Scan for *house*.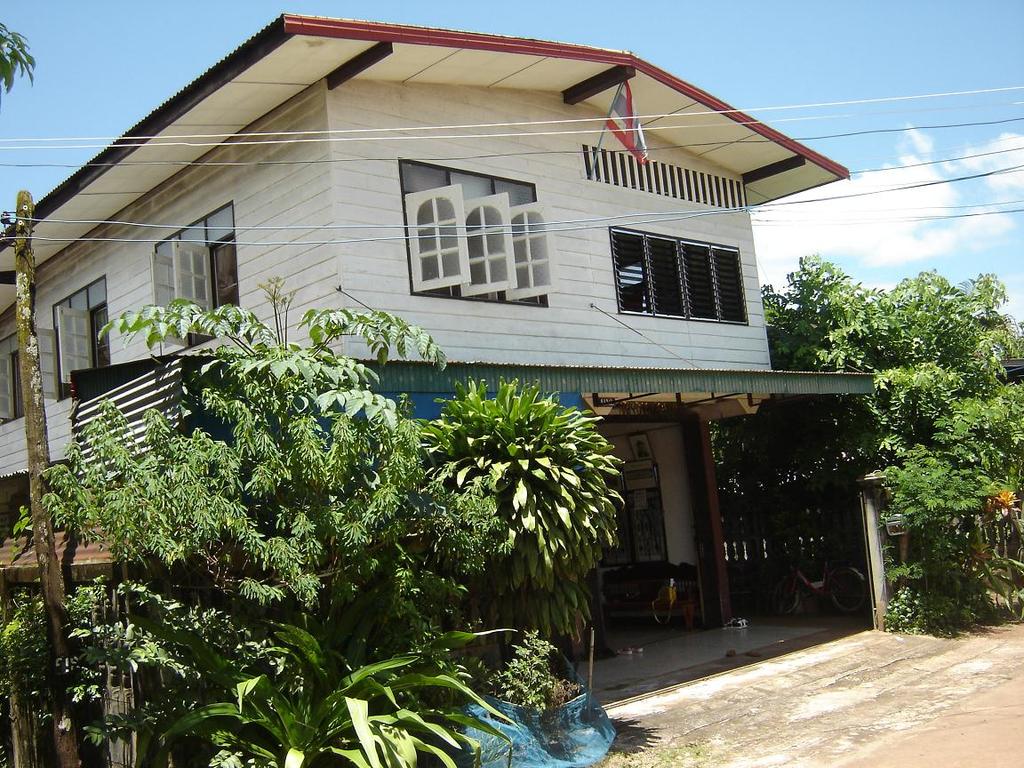
Scan result: Rect(0, 210, 75, 687).
